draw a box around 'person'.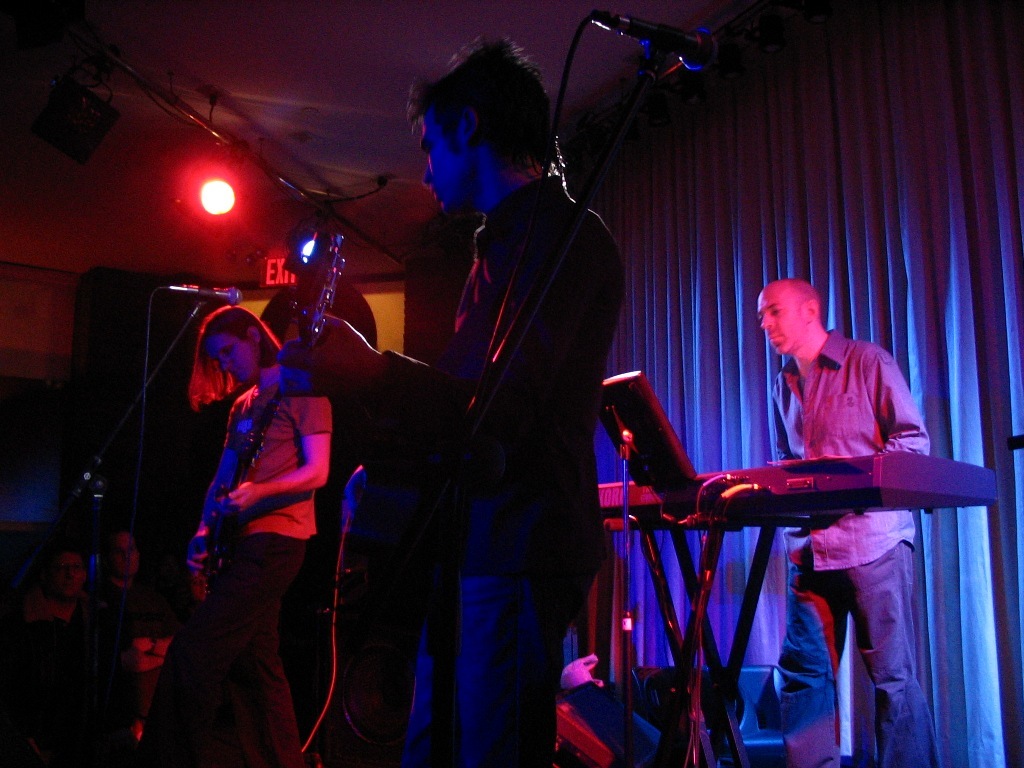
left=126, top=312, right=326, bottom=767.
